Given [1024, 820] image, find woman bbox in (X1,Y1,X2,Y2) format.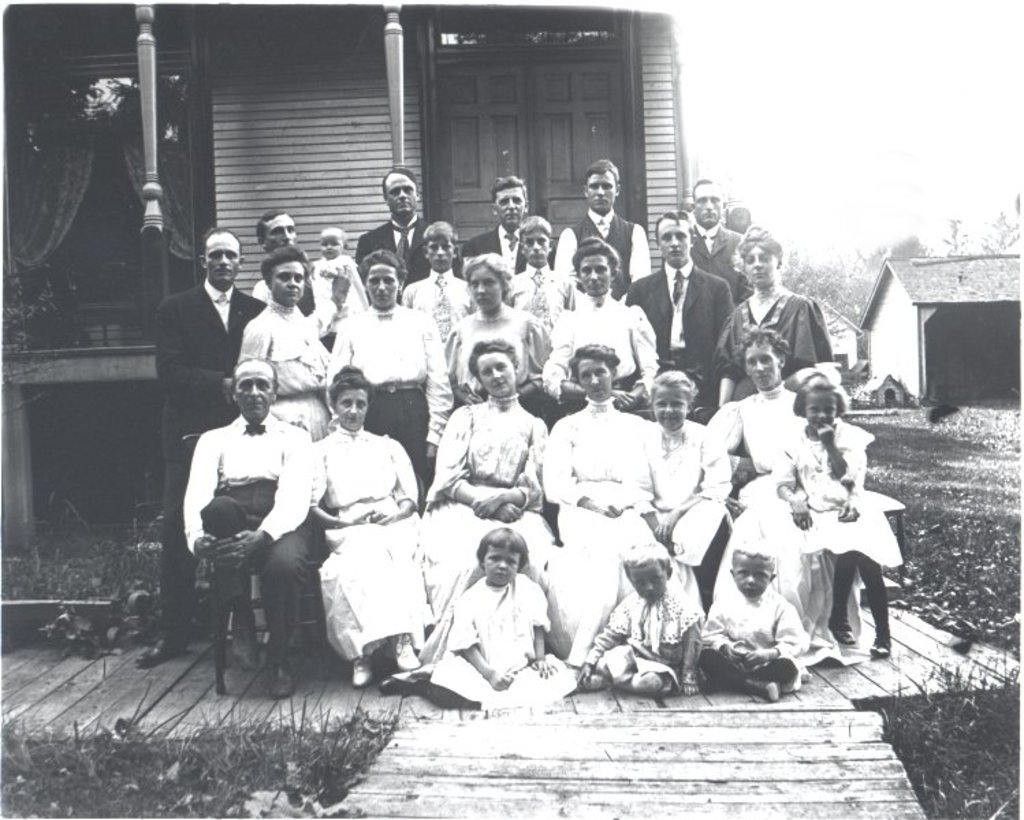
(699,328,835,675).
